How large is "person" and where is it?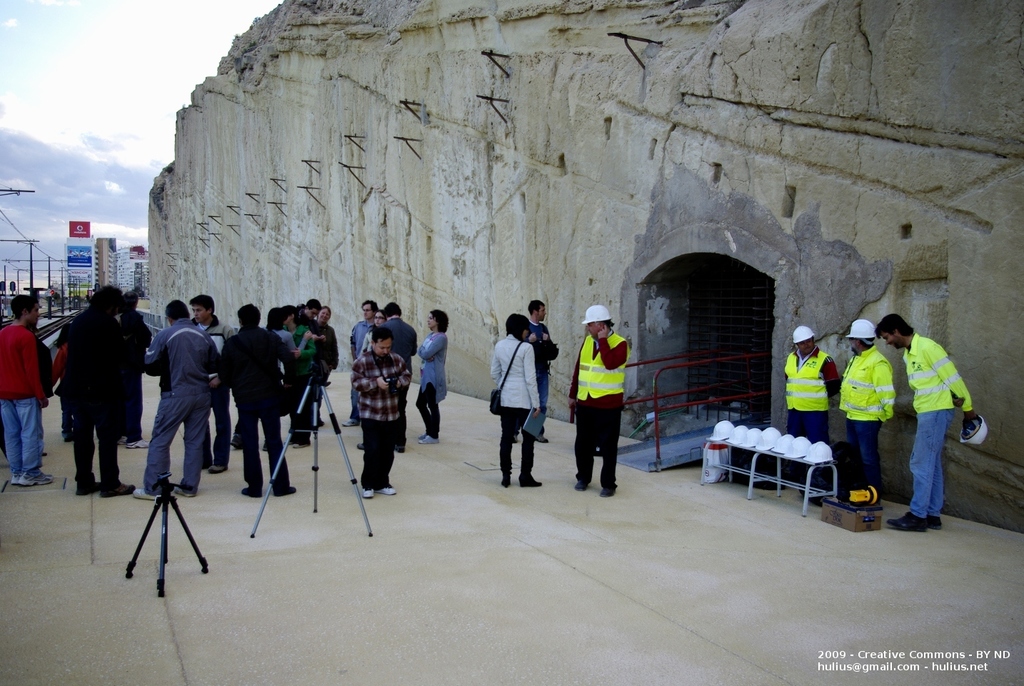
Bounding box: Rect(233, 305, 311, 447).
